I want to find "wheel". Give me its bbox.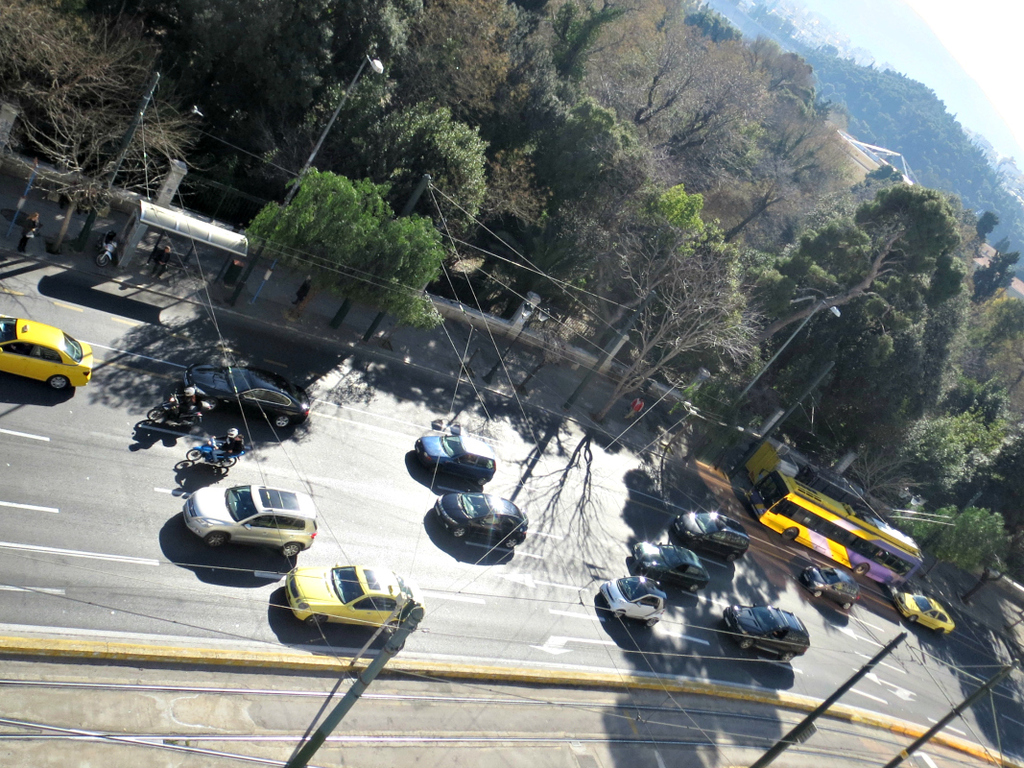
473, 475, 489, 486.
